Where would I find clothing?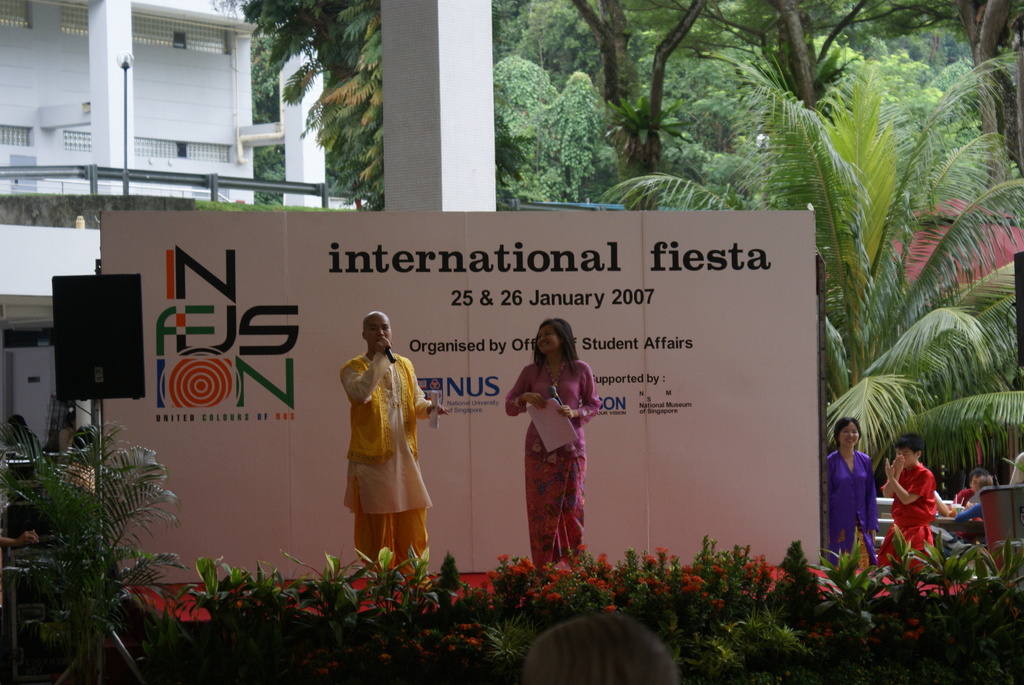
At [828,441,886,576].
